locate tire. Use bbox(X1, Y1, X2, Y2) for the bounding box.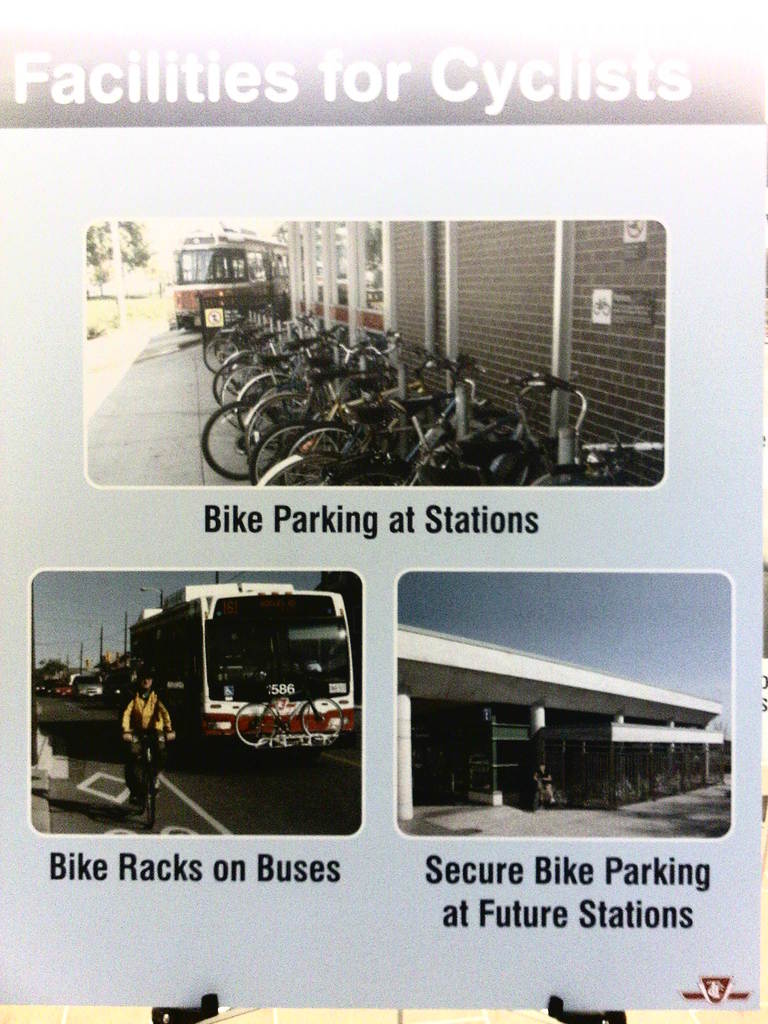
bbox(230, 698, 281, 746).
